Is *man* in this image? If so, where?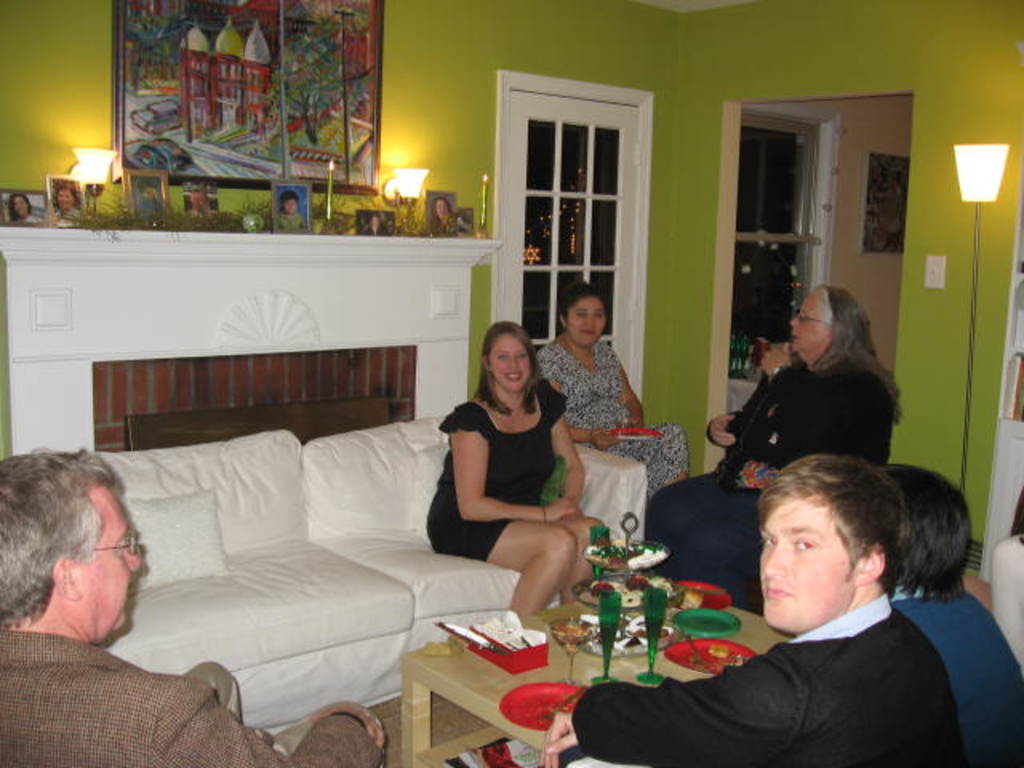
Yes, at [left=870, top=466, right=1022, bottom=766].
